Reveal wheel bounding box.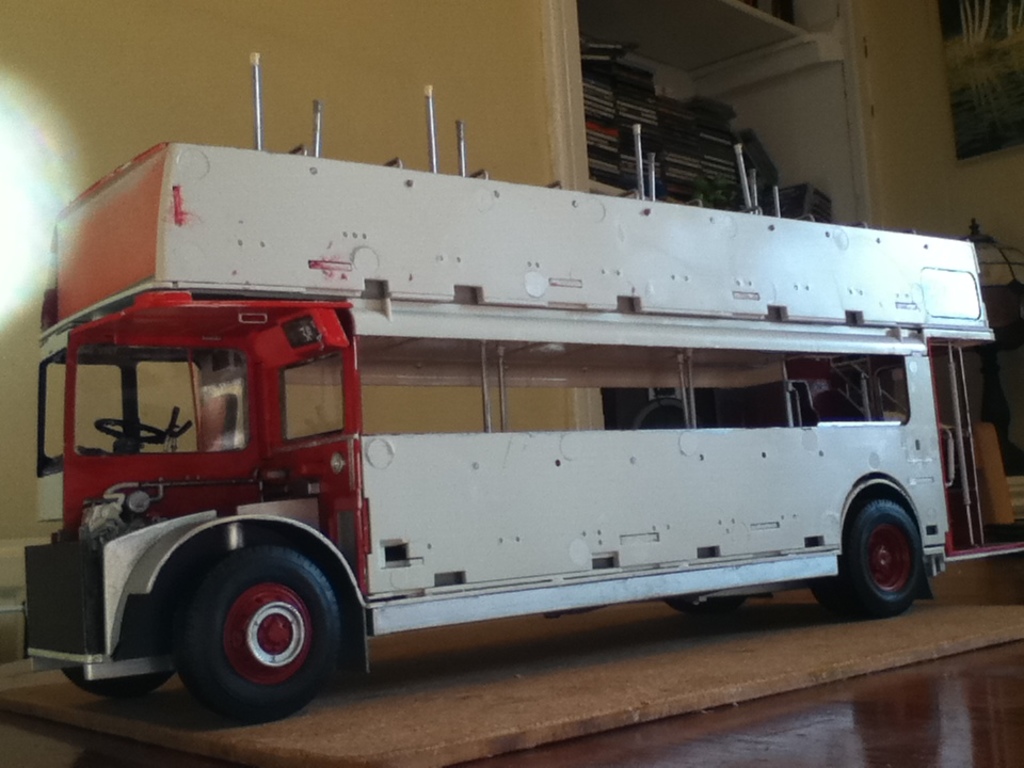
Revealed: [65, 665, 173, 697].
